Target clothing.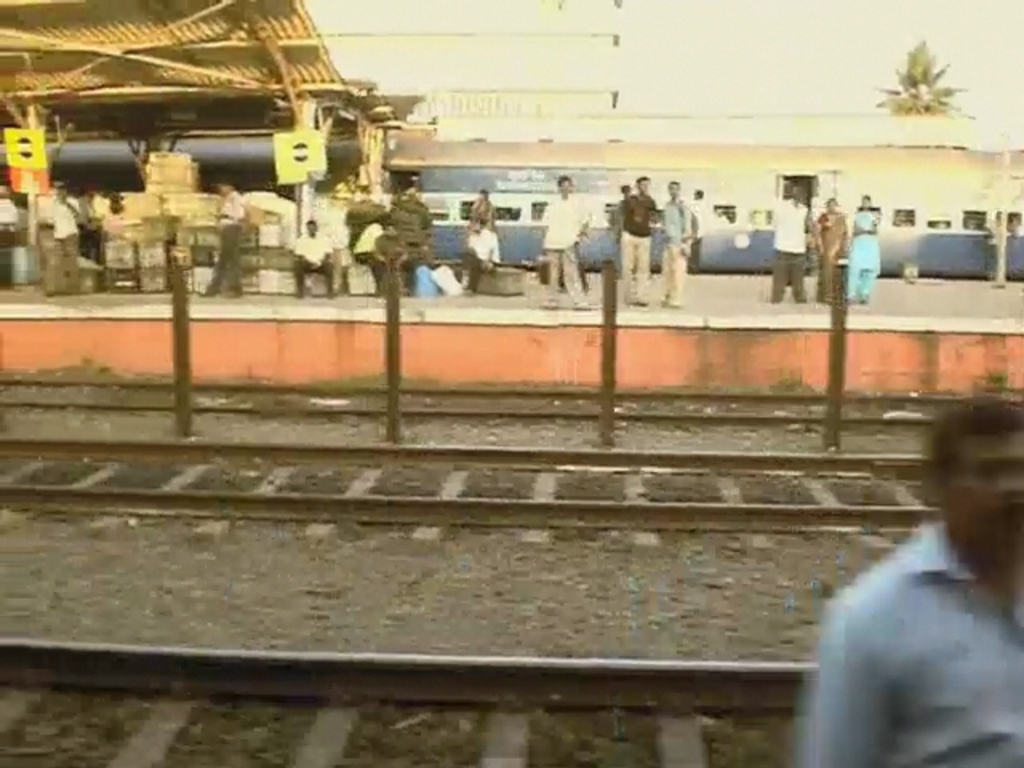
Target region: bbox=(806, 203, 853, 299).
